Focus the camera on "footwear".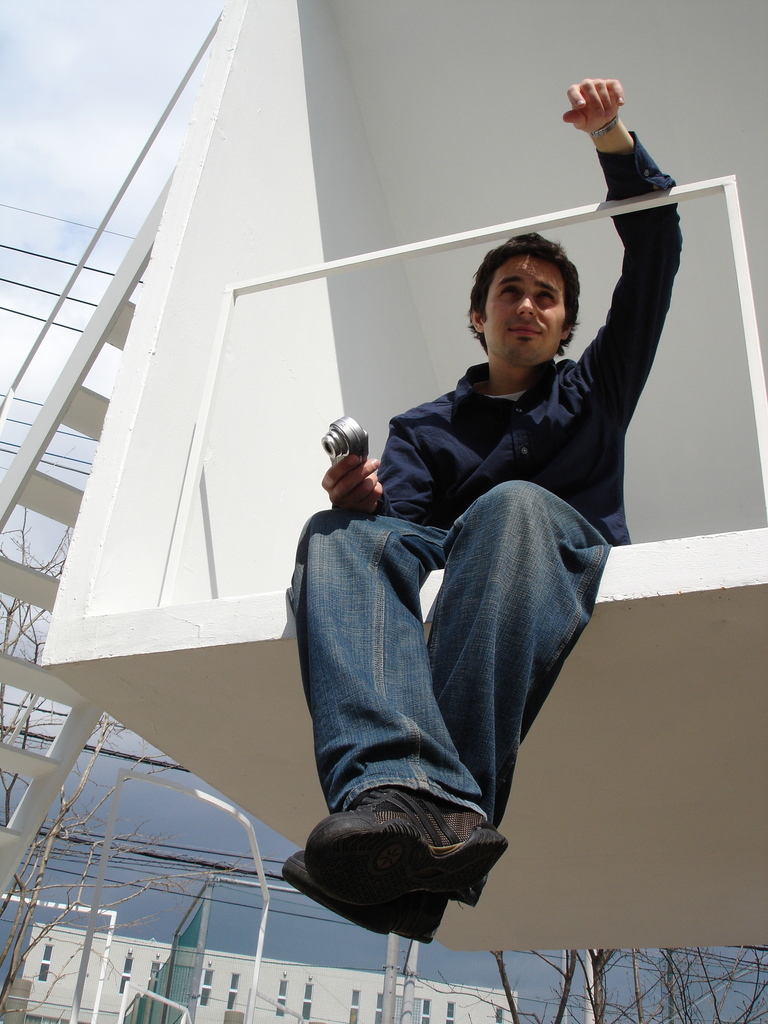
Focus region: 283 838 458 947.
